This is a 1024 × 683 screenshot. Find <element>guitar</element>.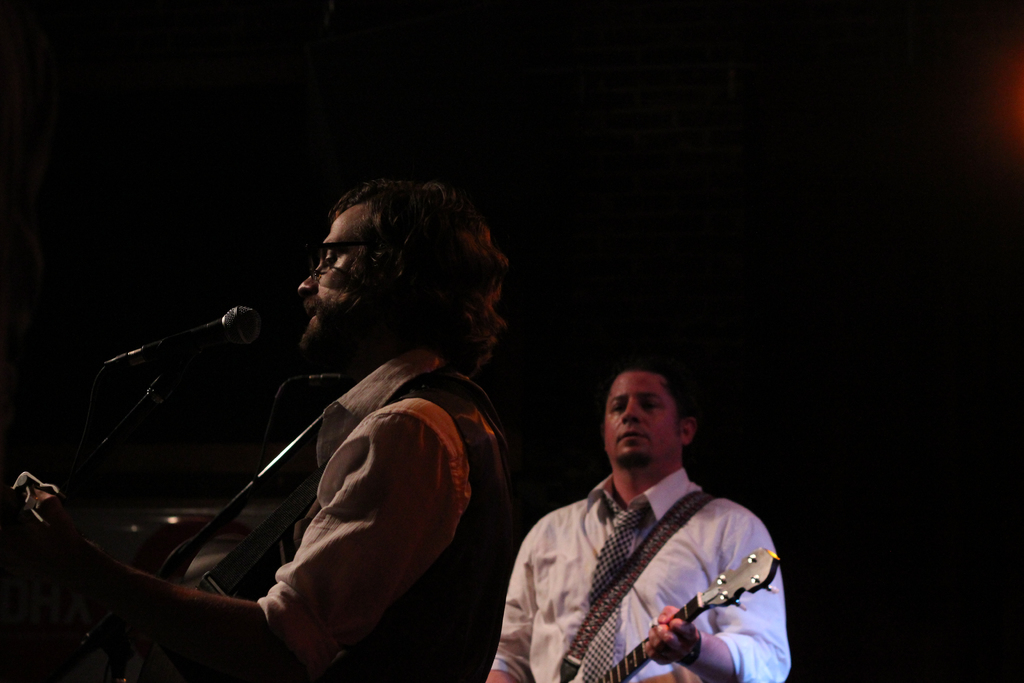
Bounding box: 589:548:779:682.
